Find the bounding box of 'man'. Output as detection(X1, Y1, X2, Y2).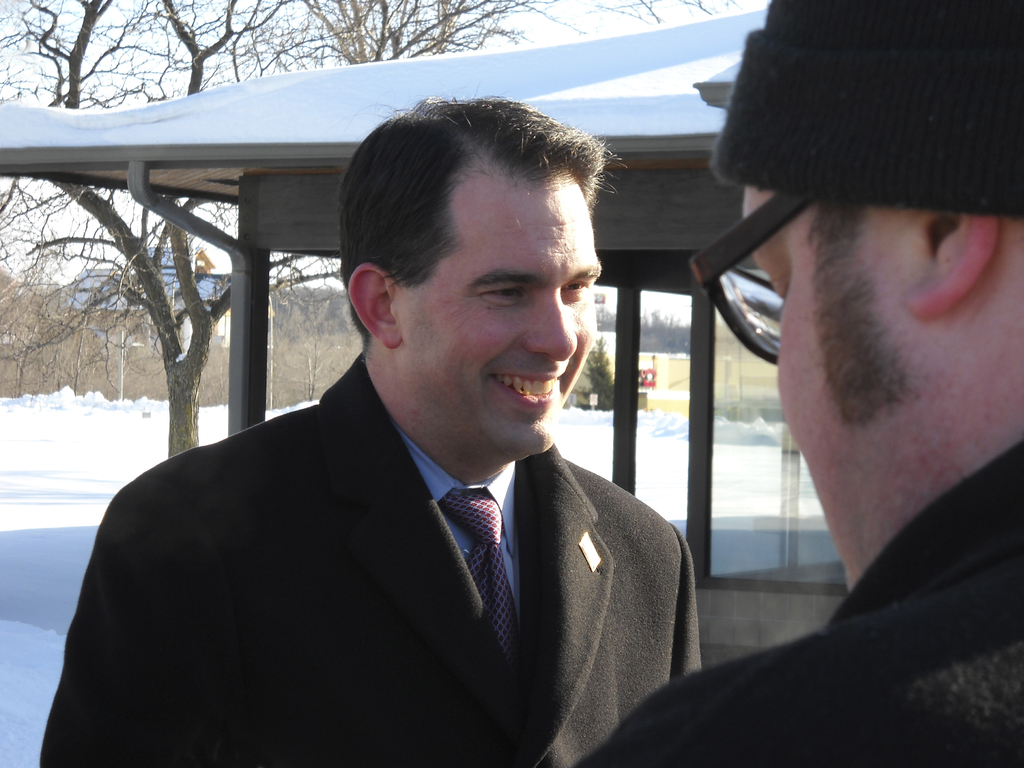
detection(568, 0, 1023, 767).
